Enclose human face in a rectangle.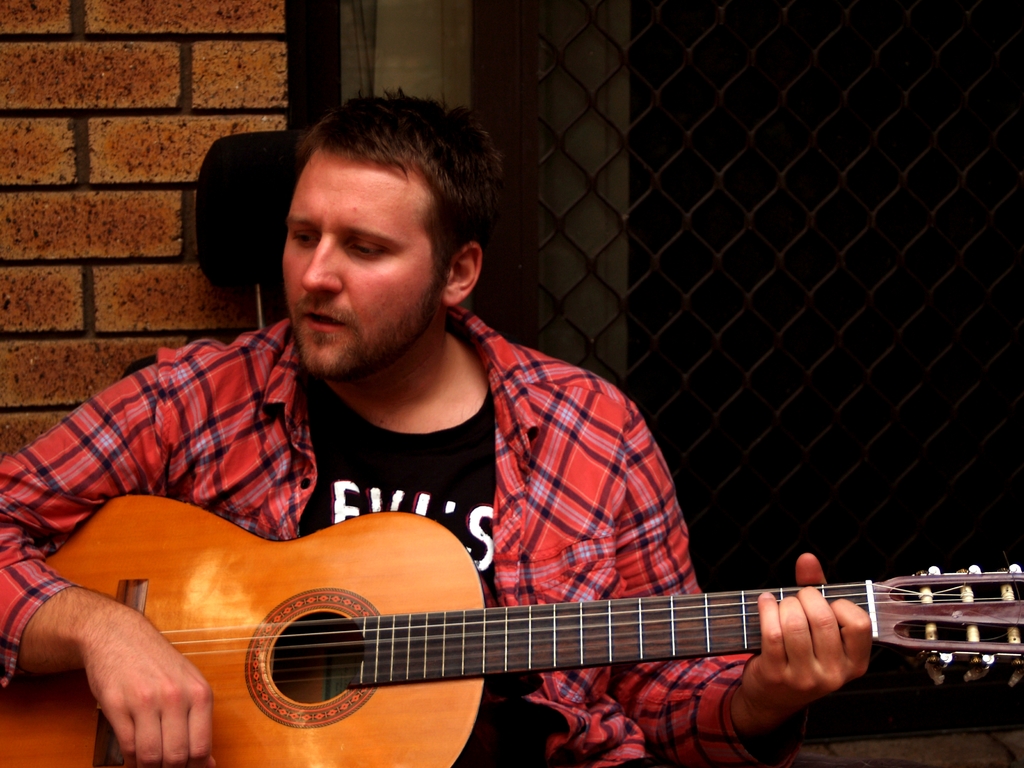
{"left": 287, "top": 151, "right": 449, "bottom": 375}.
